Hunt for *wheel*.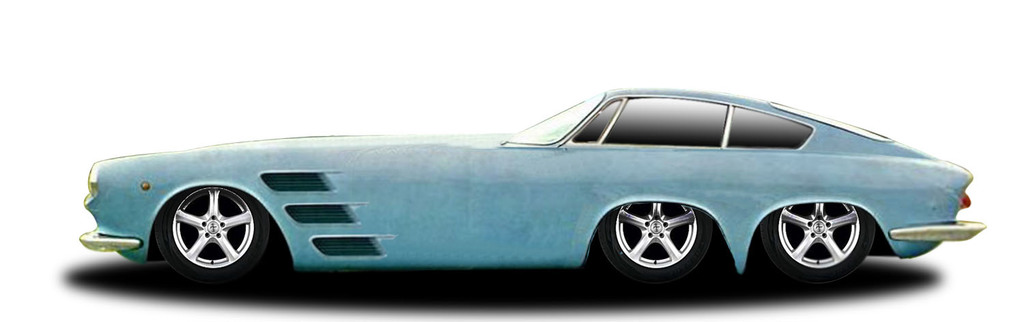
Hunted down at 595, 196, 715, 286.
